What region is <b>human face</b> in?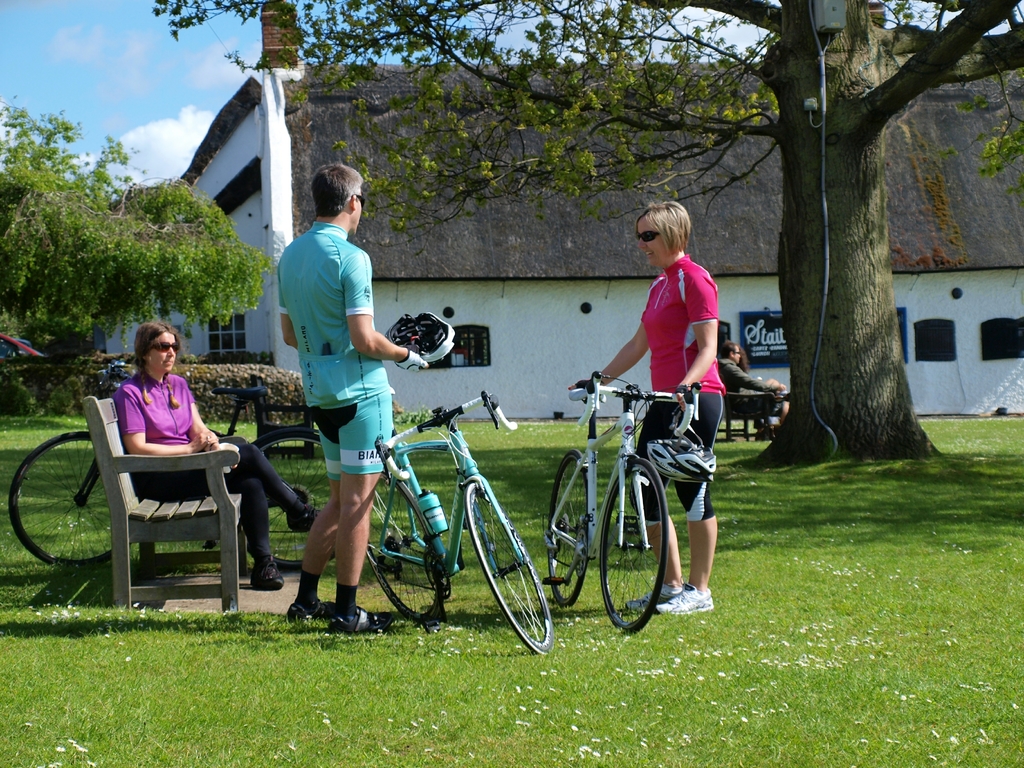
l=147, t=332, r=178, b=369.
